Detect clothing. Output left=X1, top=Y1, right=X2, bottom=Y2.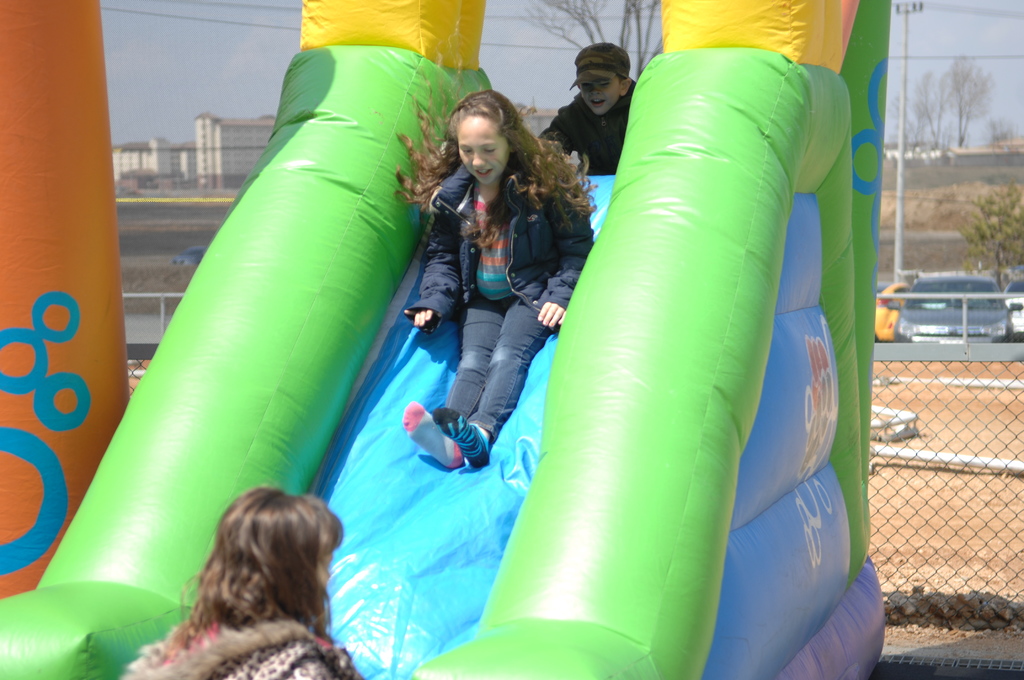
left=533, top=72, right=638, bottom=181.
